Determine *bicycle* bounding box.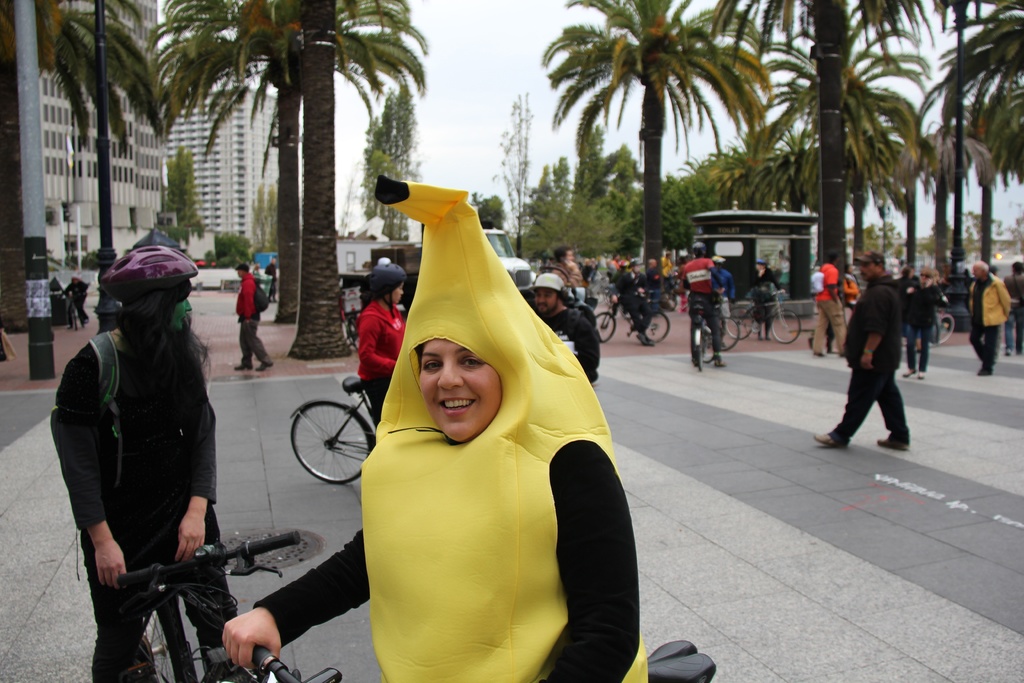
Determined: box=[897, 309, 956, 345].
